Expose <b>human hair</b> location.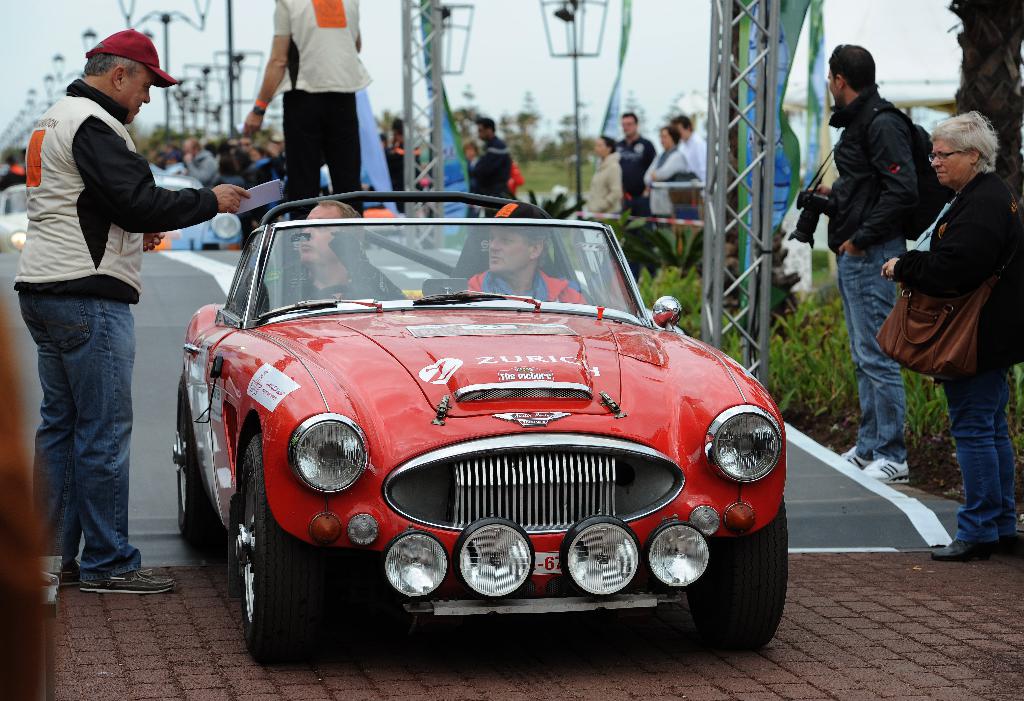
Exposed at l=829, t=36, r=879, b=98.
